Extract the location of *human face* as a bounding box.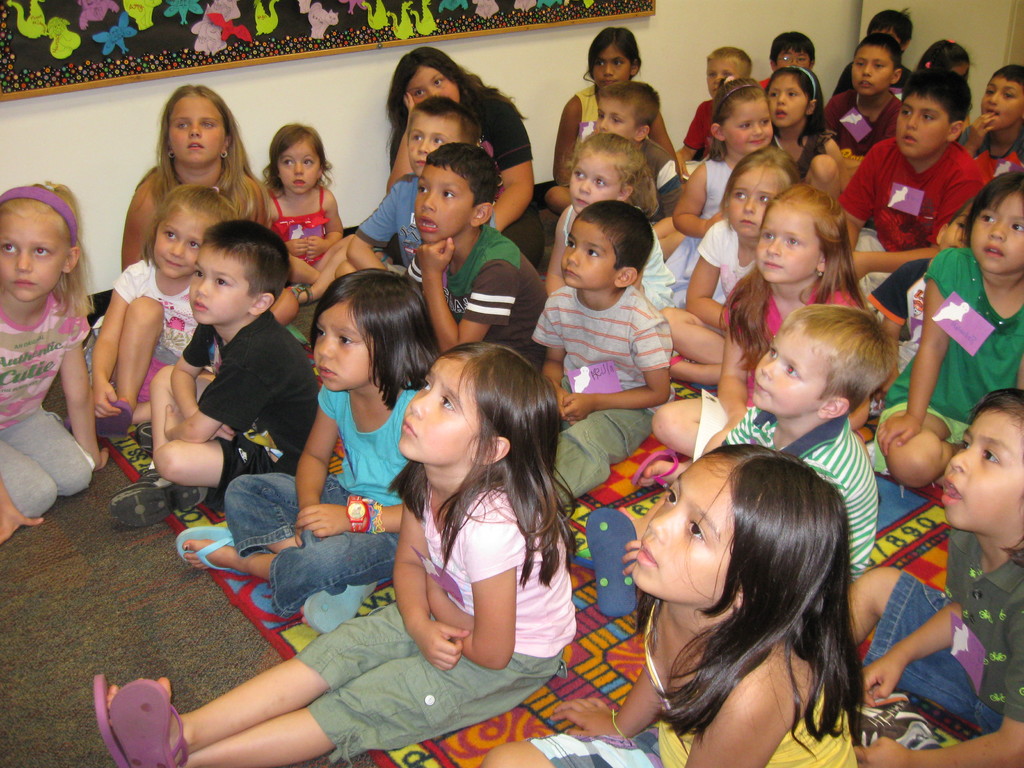
select_region(707, 53, 740, 94).
